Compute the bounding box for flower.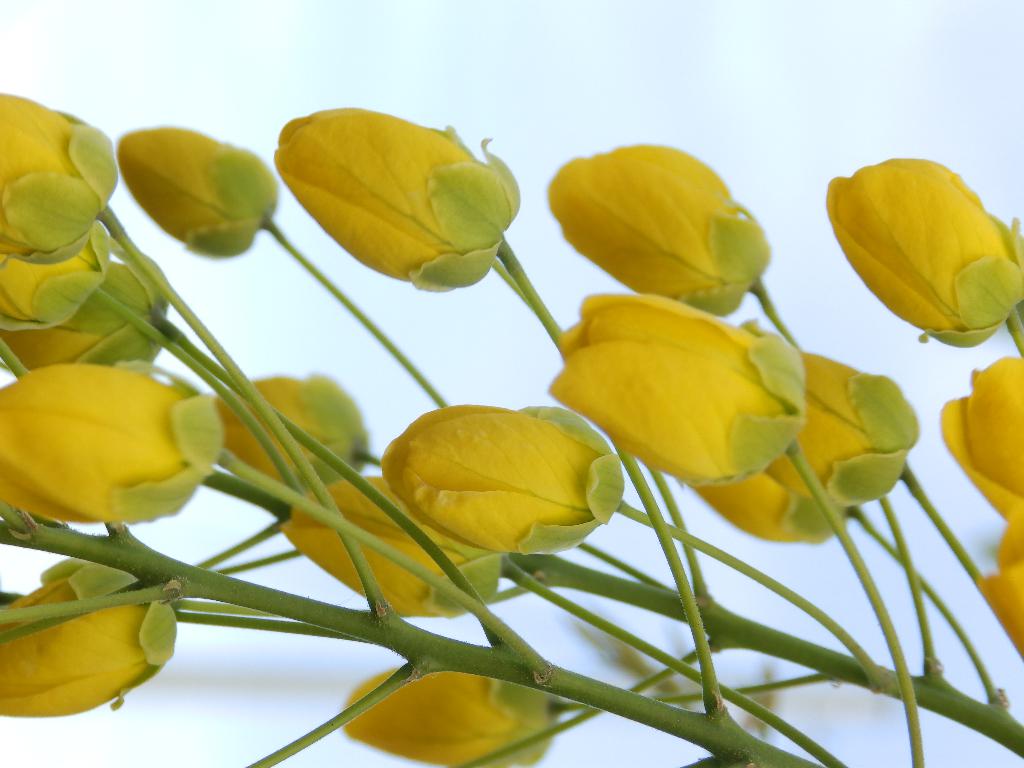
left=820, top=147, right=1023, bottom=340.
